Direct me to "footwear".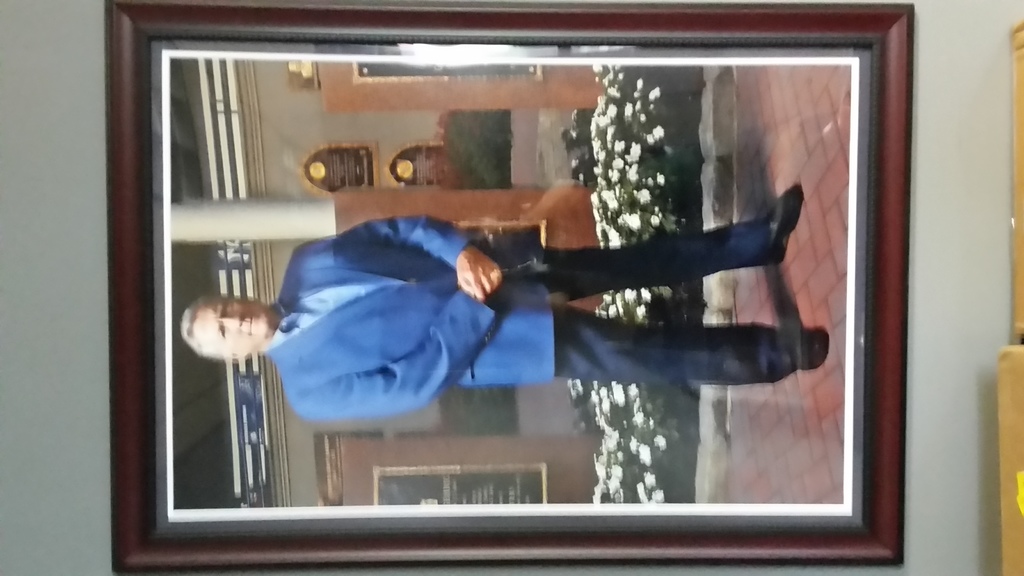
Direction: l=765, t=187, r=803, b=266.
